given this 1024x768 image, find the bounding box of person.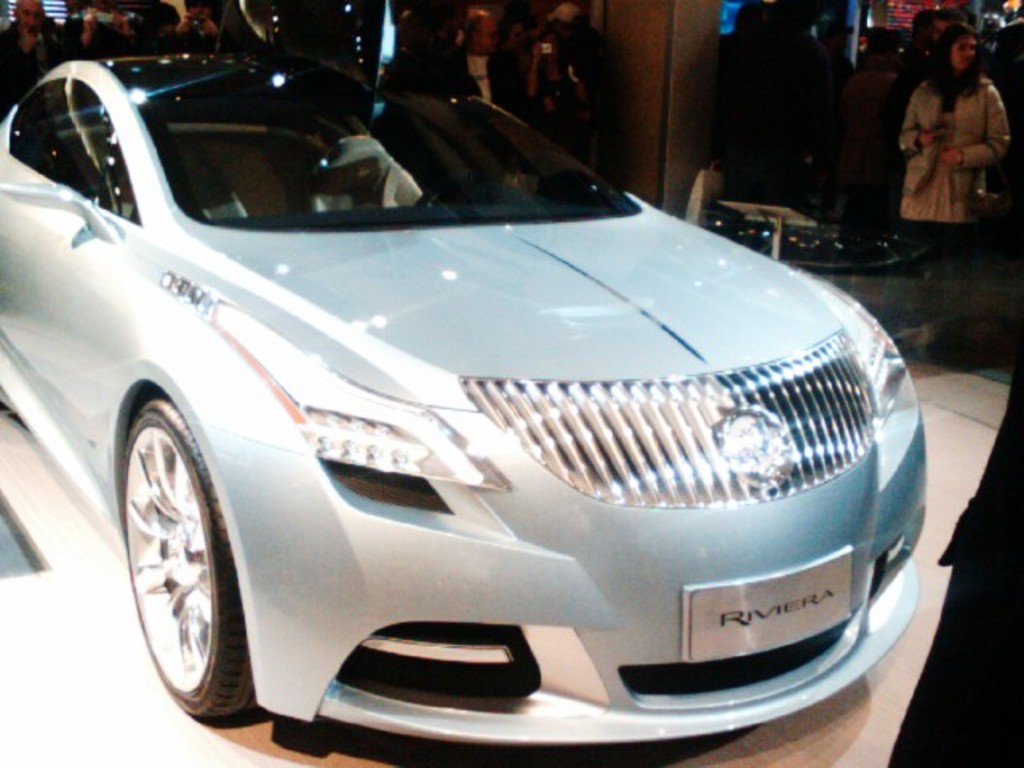
select_region(2, 0, 94, 126).
